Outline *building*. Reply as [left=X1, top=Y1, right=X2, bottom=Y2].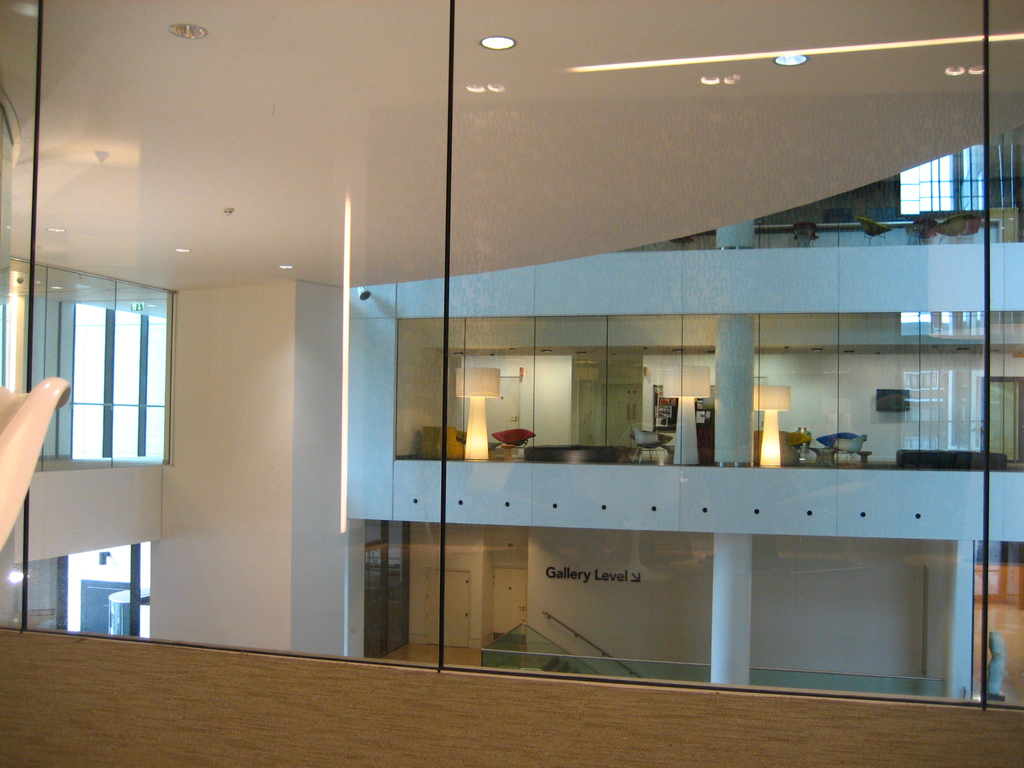
[left=0, top=0, right=1023, bottom=767].
